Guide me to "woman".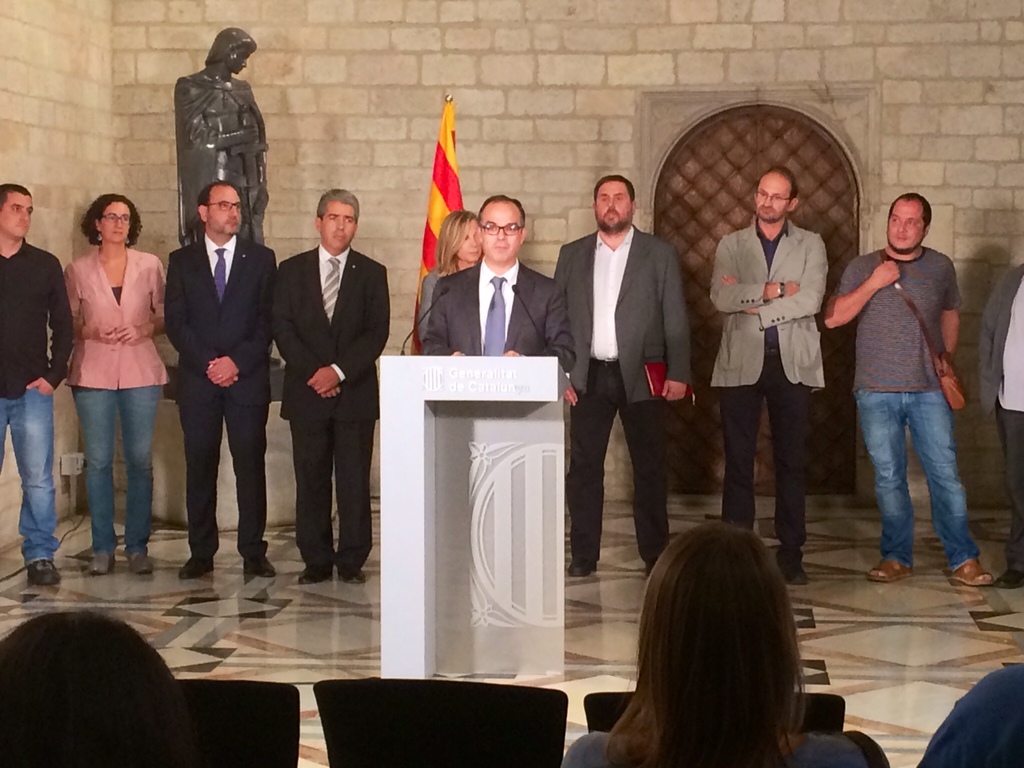
Guidance: l=0, t=606, r=198, b=767.
